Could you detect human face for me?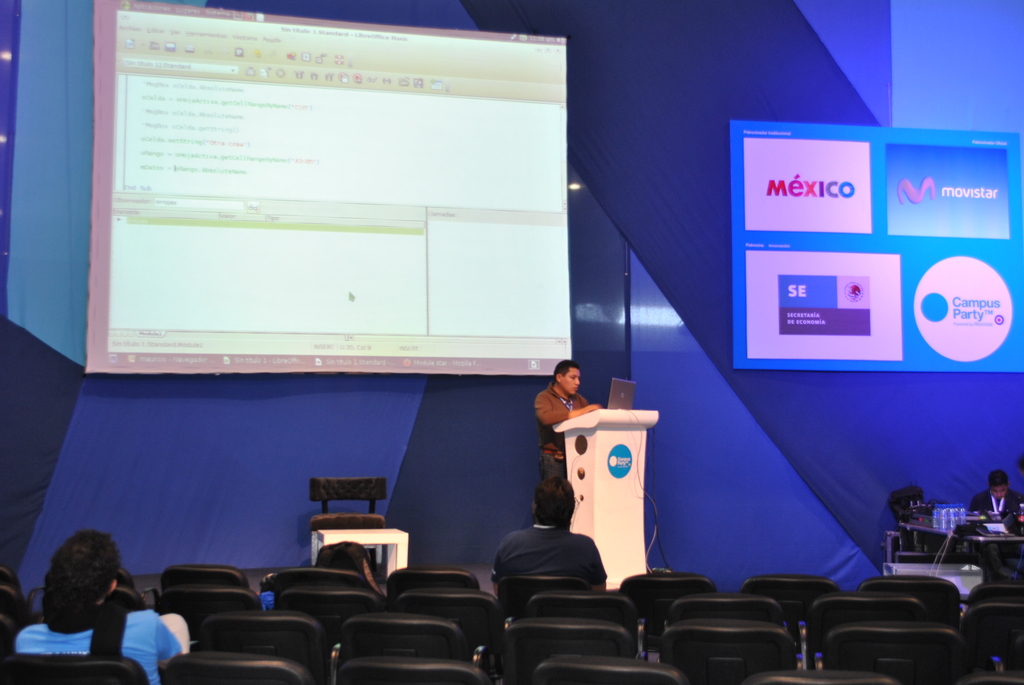
Detection result: {"left": 989, "top": 482, "right": 1007, "bottom": 501}.
